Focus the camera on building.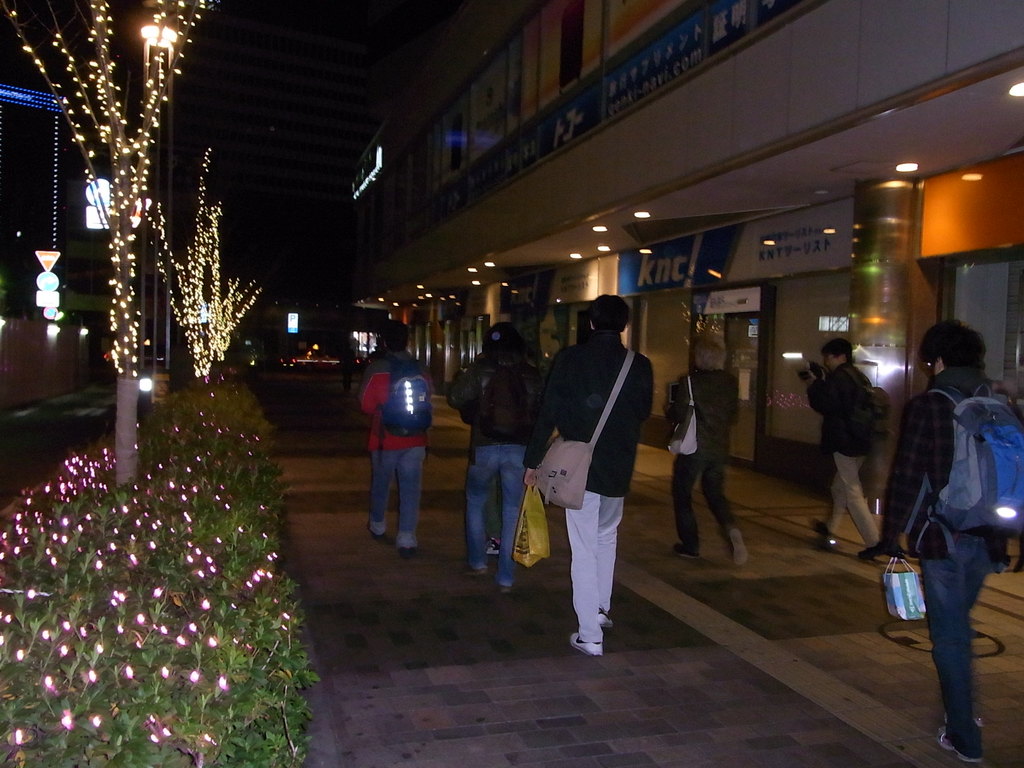
Focus region: [x1=341, y1=0, x2=1023, y2=497].
